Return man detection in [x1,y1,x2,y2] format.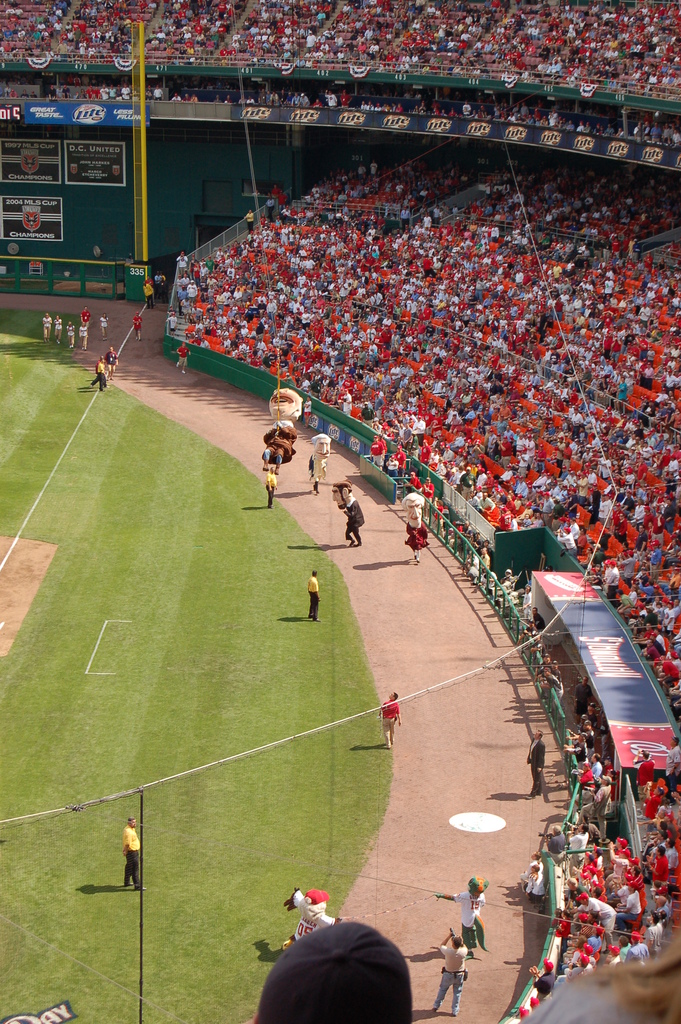
[473,546,491,584].
